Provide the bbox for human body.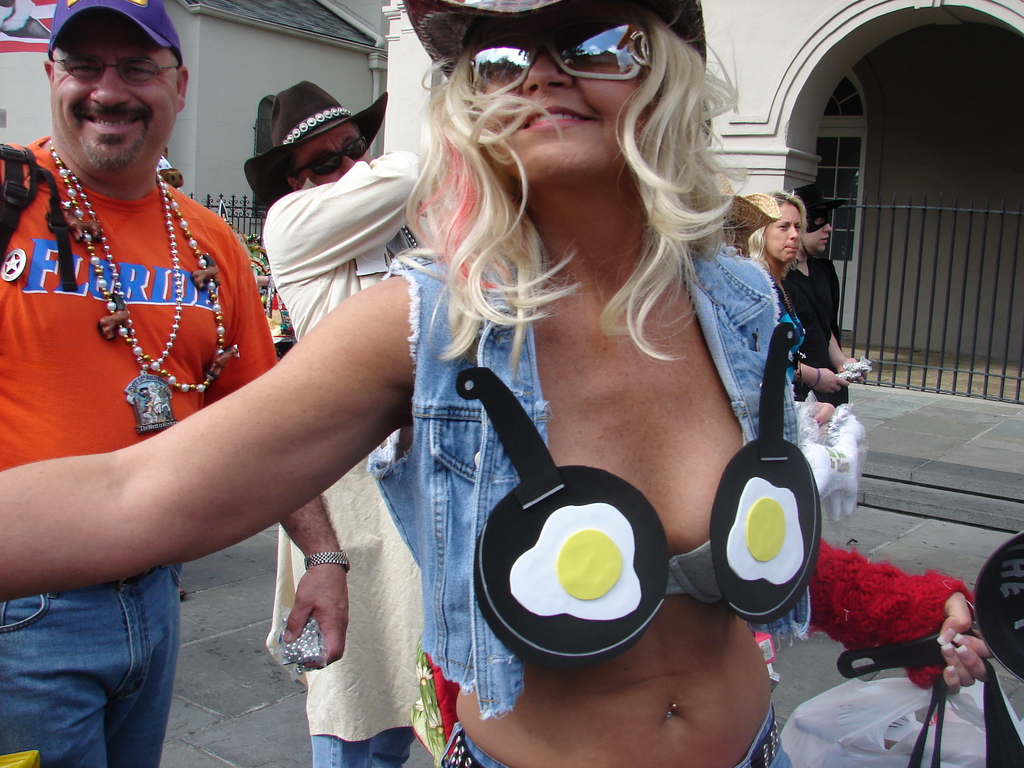
[left=0, top=246, right=996, bottom=767].
